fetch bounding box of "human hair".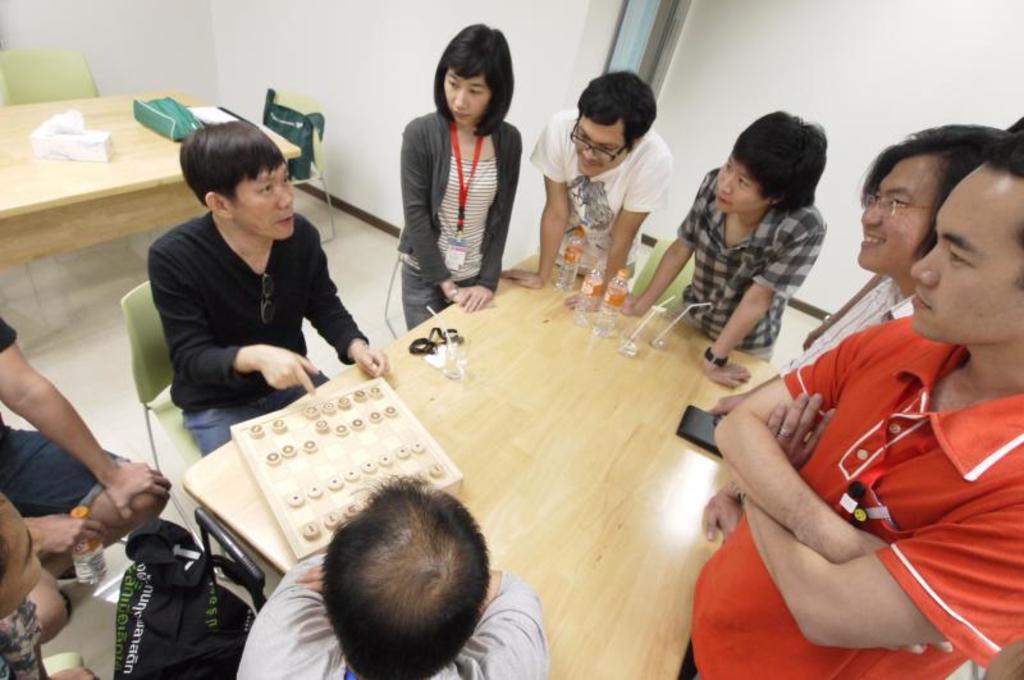
Bbox: box(300, 501, 495, 666).
